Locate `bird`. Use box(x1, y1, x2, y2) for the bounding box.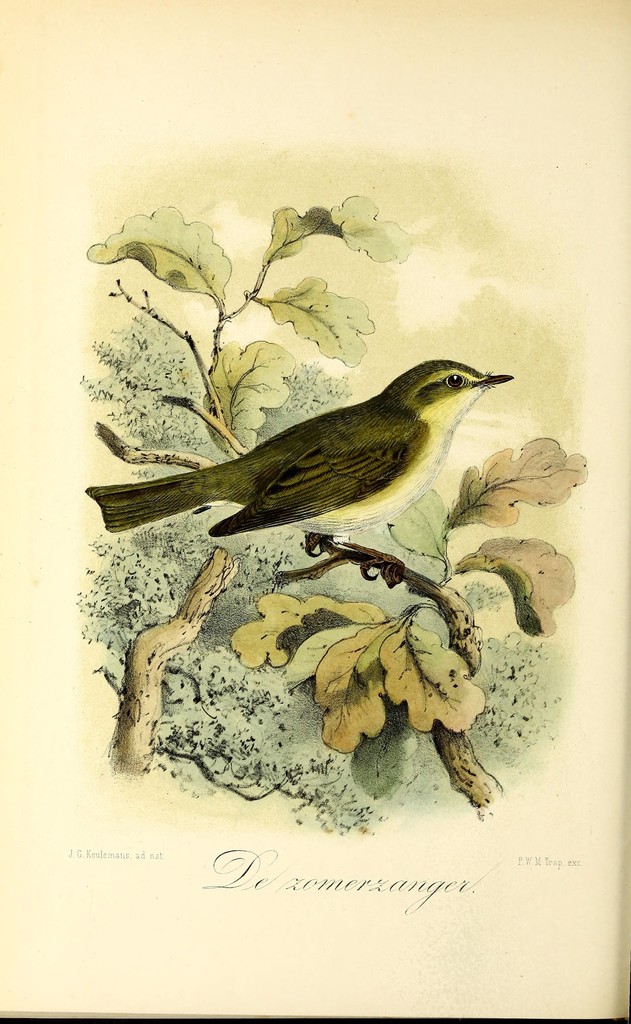
box(83, 354, 520, 580).
